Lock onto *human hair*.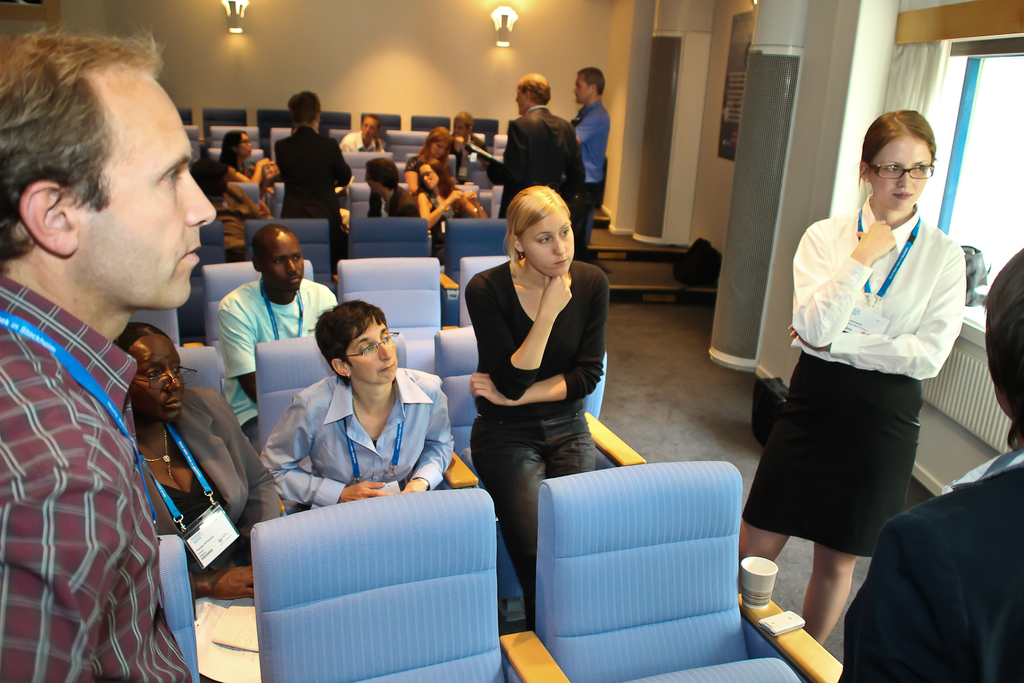
Locked: (x1=500, y1=179, x2=582, y2=282).
